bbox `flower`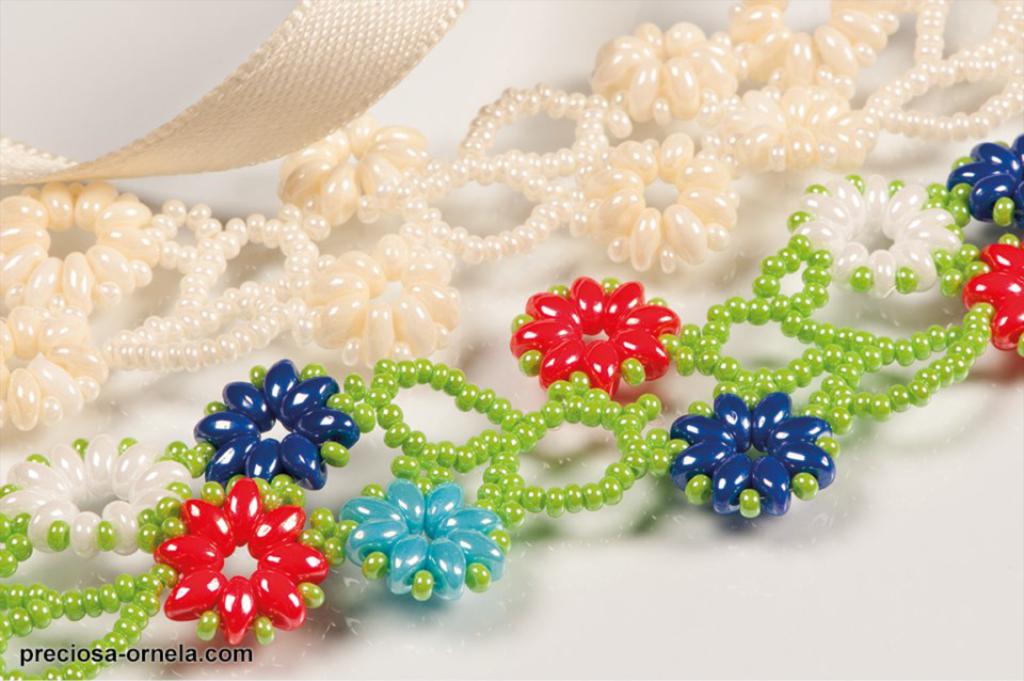
crop(672, 391, 835, 521)
